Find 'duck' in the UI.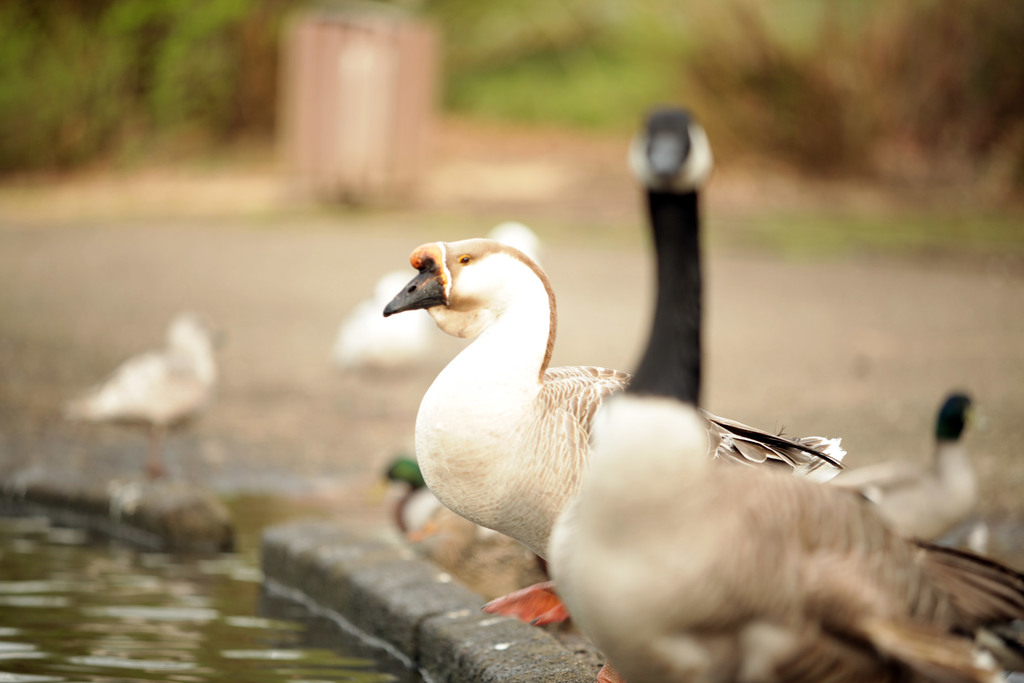
UI element at rect(406, 232, 701, 563).
